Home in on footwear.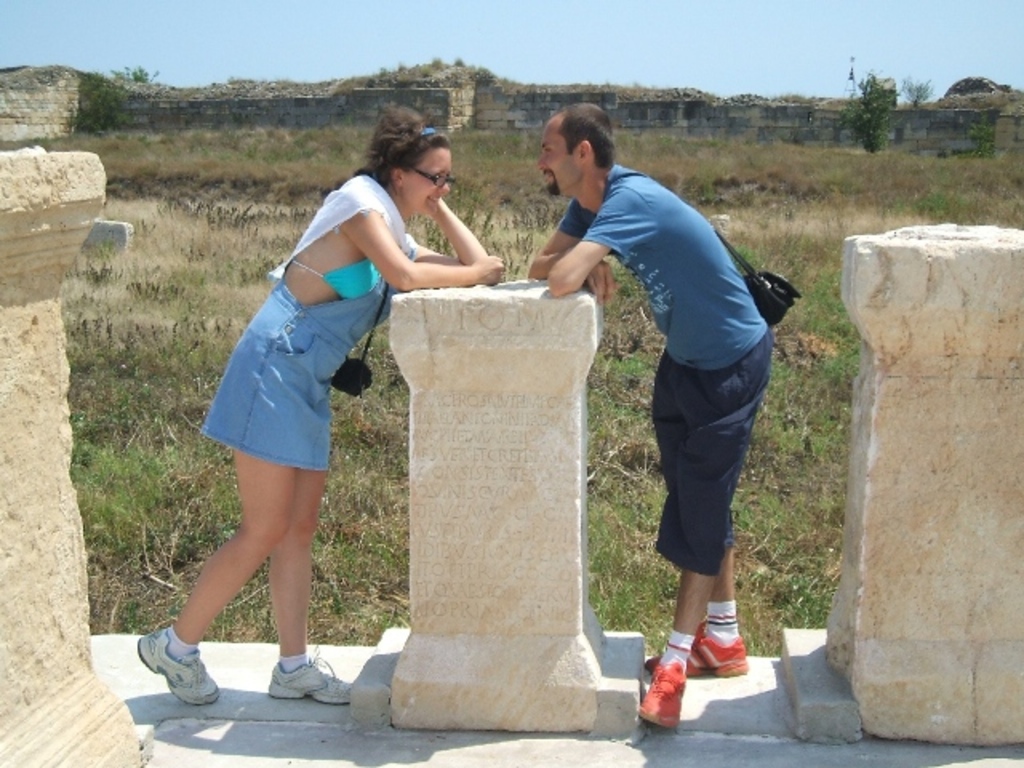
Homed in at (267,646,349,701).
